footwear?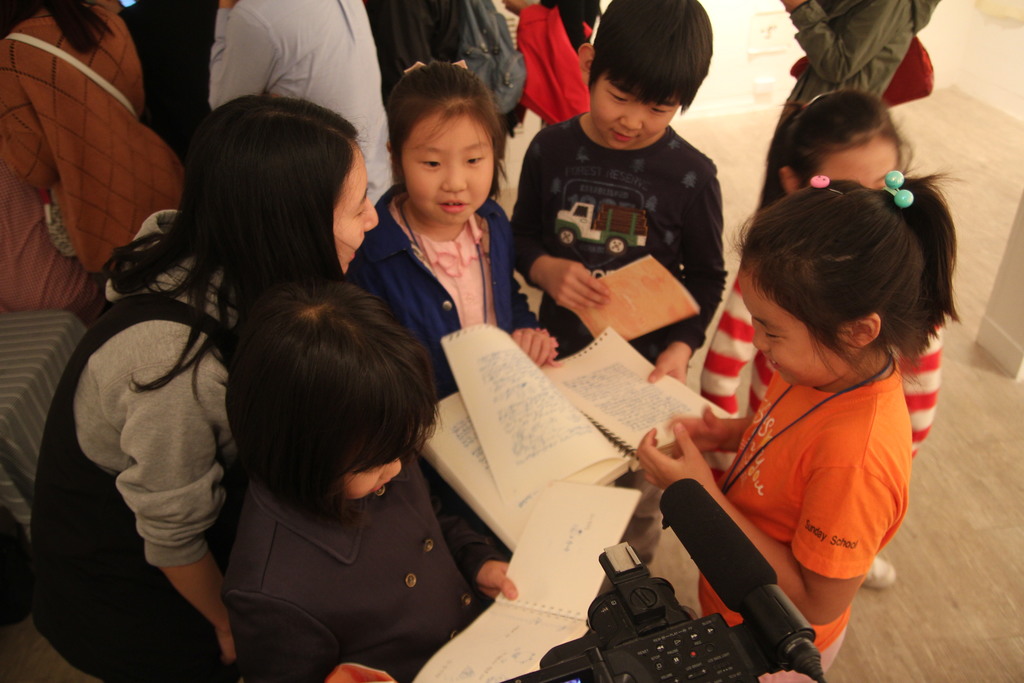
{"x1": 861, "y1": 556, "x2": 895, "y2": 590}
